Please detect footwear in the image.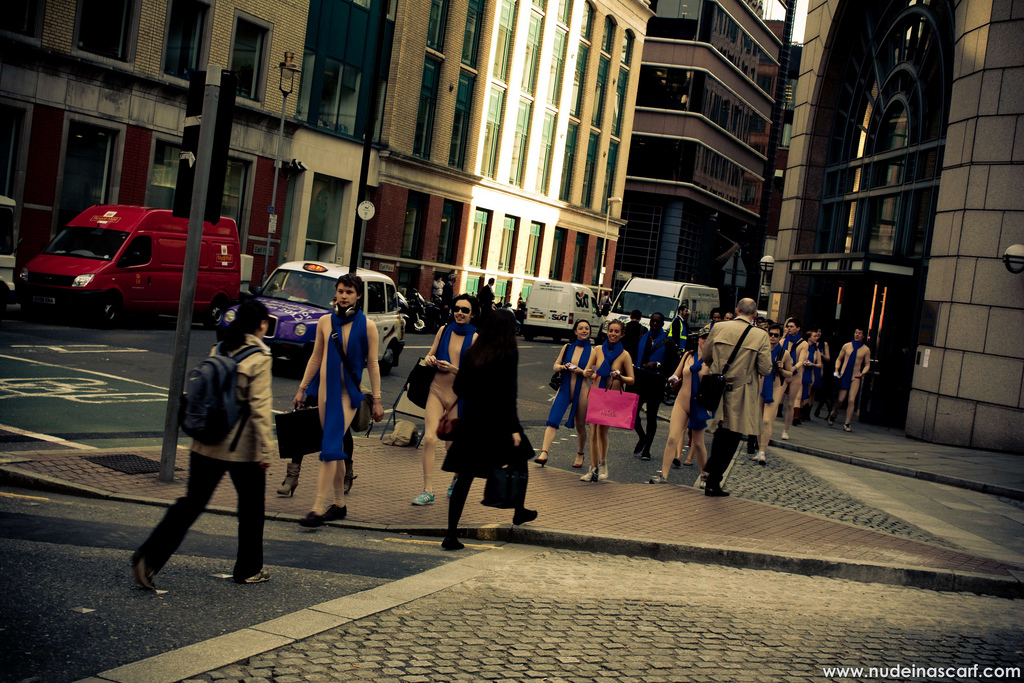
crop(698, 477, 708, 487).
